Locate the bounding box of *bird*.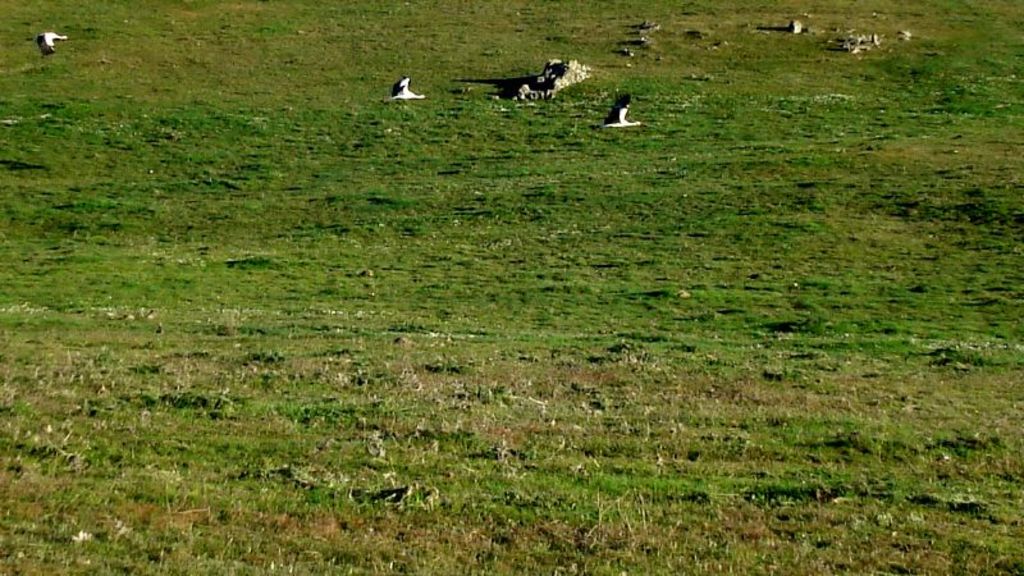
Bounding box: 37/32/68/52.
